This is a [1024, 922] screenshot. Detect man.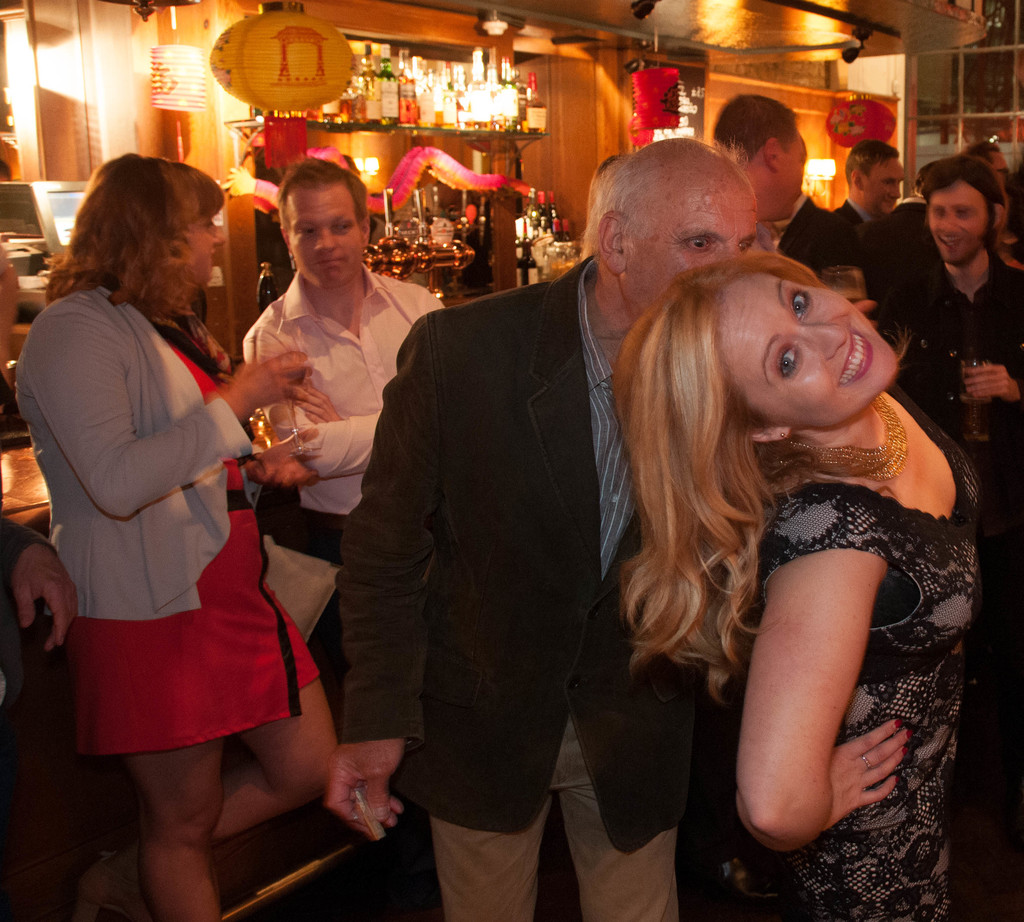
region(831, 135, 907, 228).
